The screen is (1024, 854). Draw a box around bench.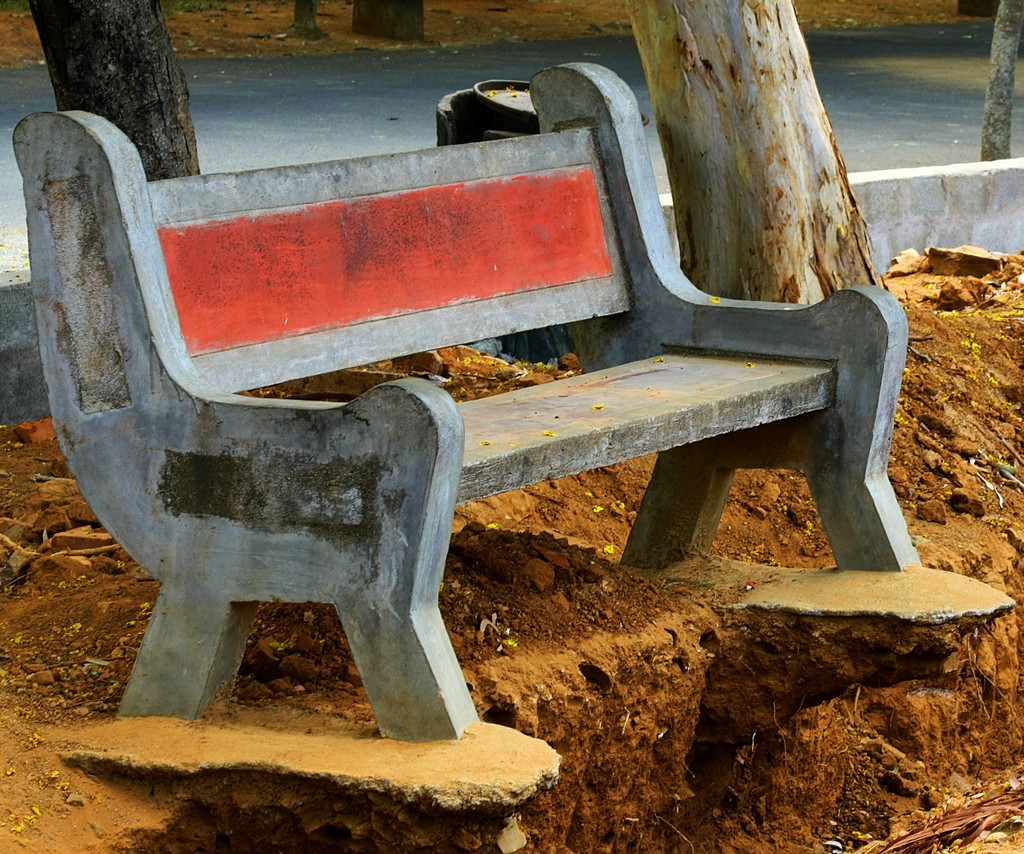
<region>118, 61, 934, 691</region>.
